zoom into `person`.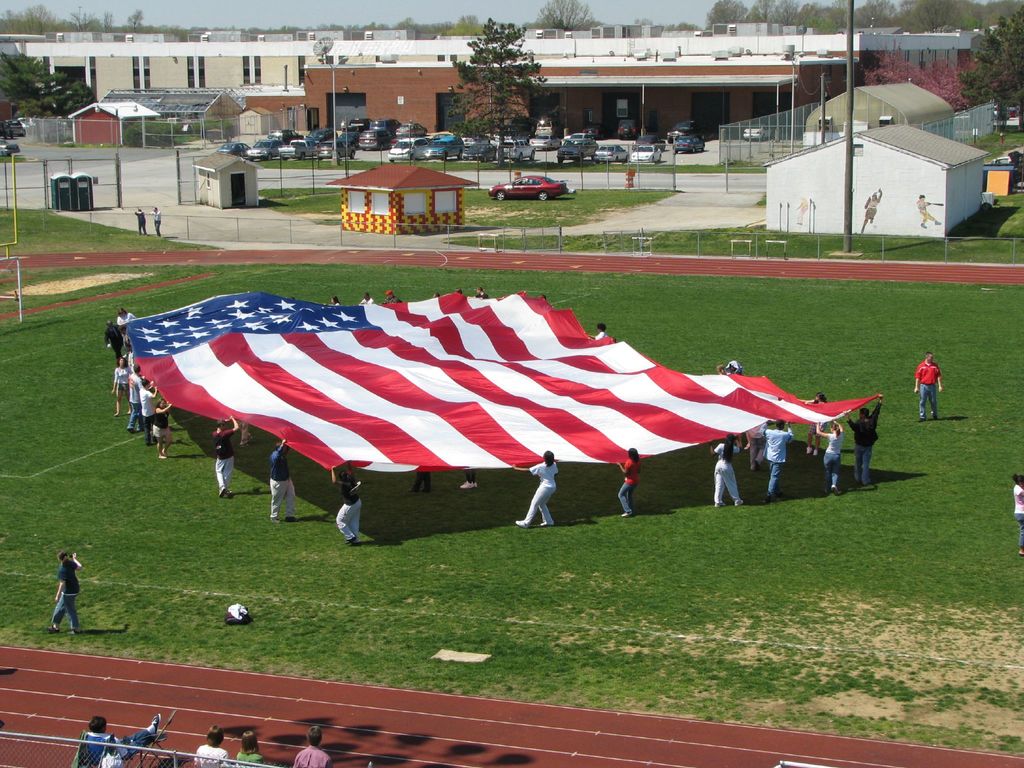
Zoom target: {"left": 916, "top": 354, "right": 945, "bottom": 410}.
